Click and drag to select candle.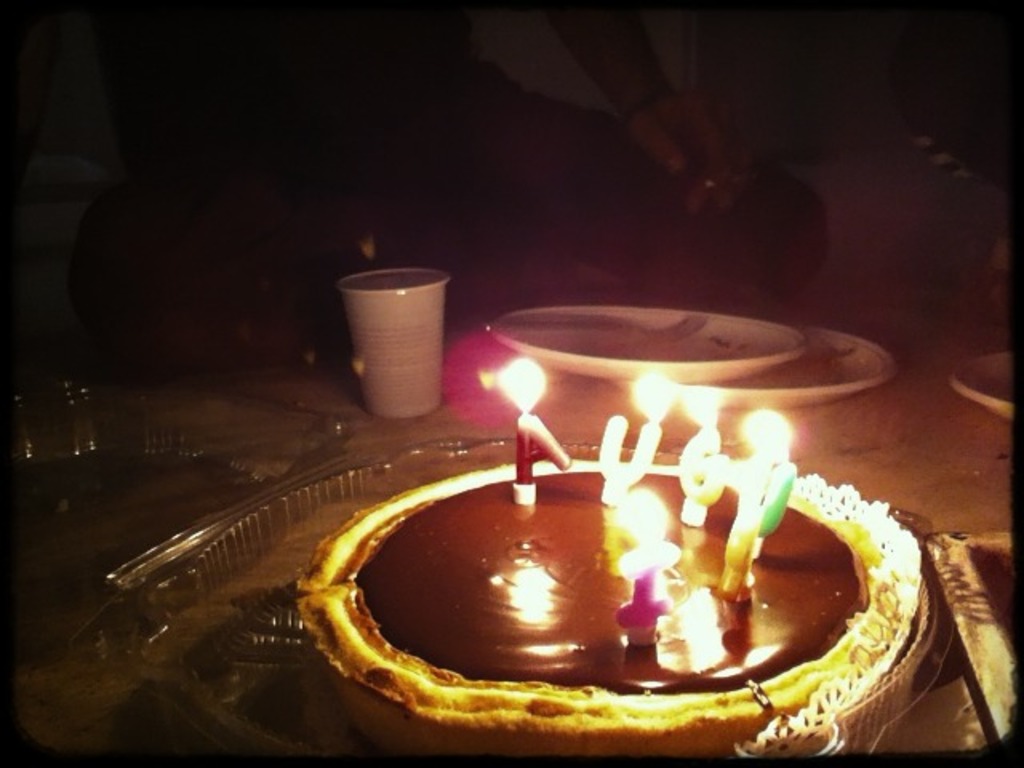
Selection: 618, 488, 678, 627.
